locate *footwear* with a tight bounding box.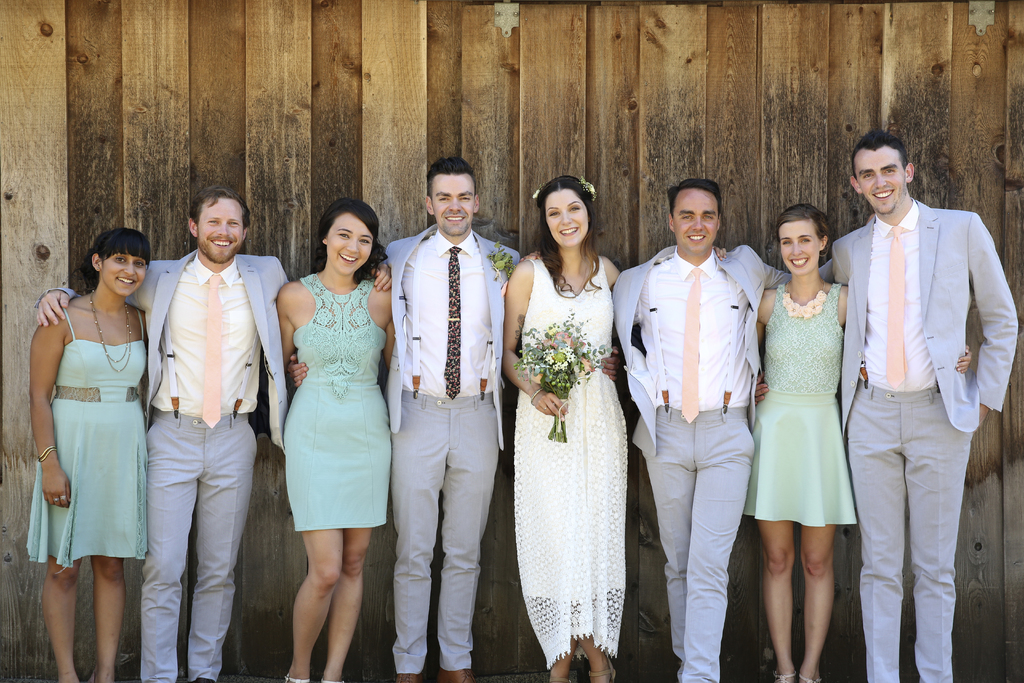
x1=777, y1=673, x2=793, y2=682.
